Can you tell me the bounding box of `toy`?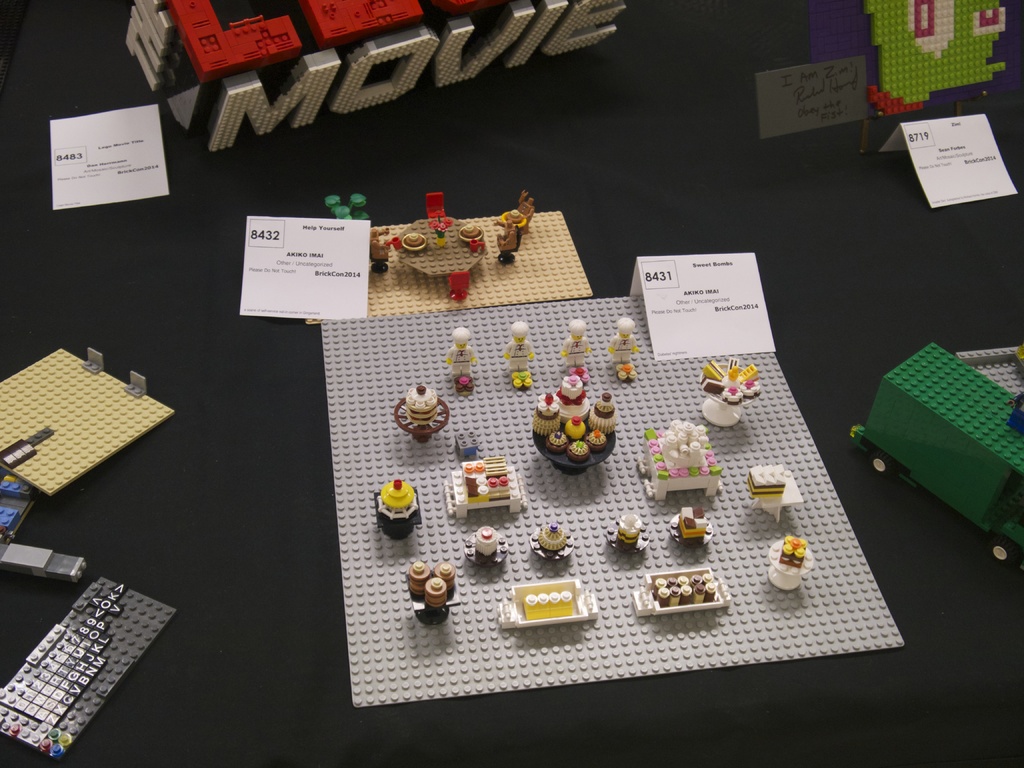
122,0,628,157.
